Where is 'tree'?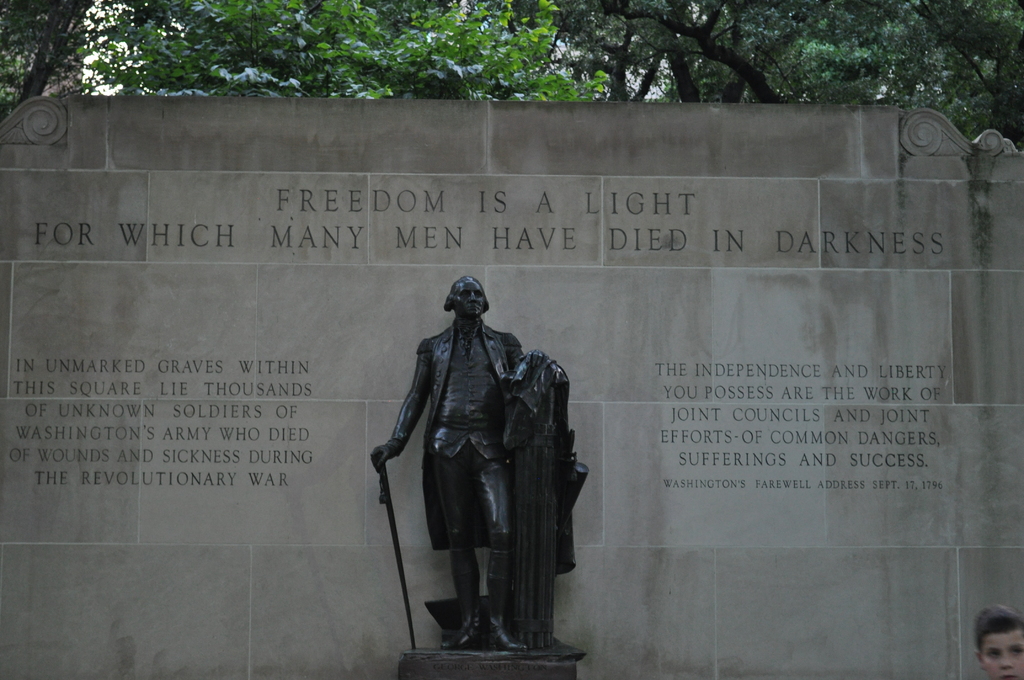
{"x1": 0, "y1": 0, "x2": 1020, "y2": 150}.
